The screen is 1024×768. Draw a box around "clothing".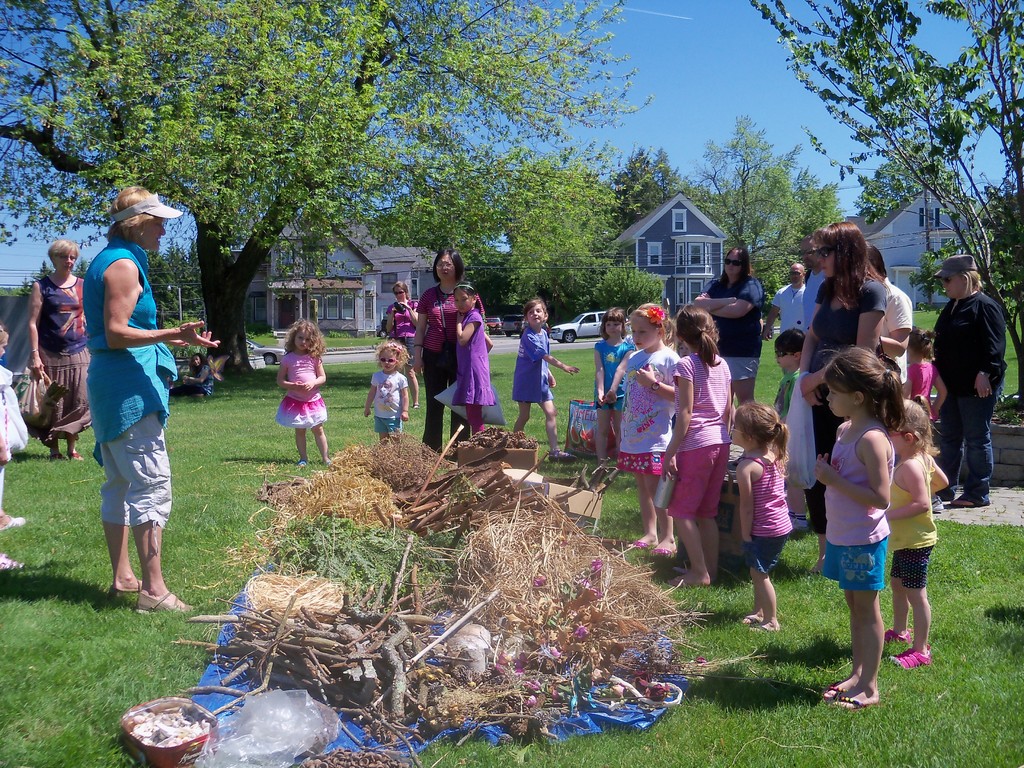
{"x1": 20, "y1": 277, "x2": 93, "y2": 440}.
